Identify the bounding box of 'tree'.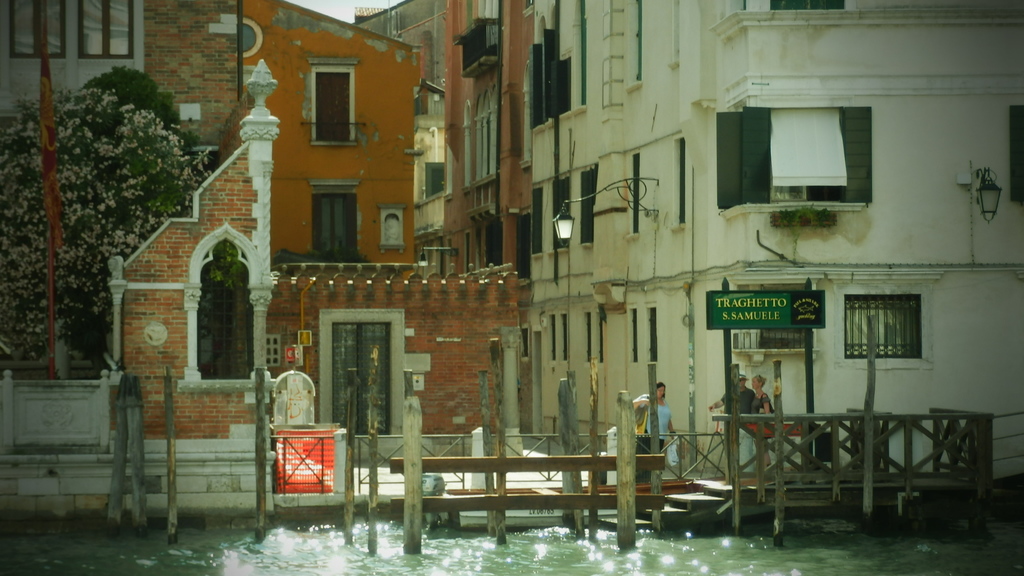
rect(0, 62, 216, 376).
